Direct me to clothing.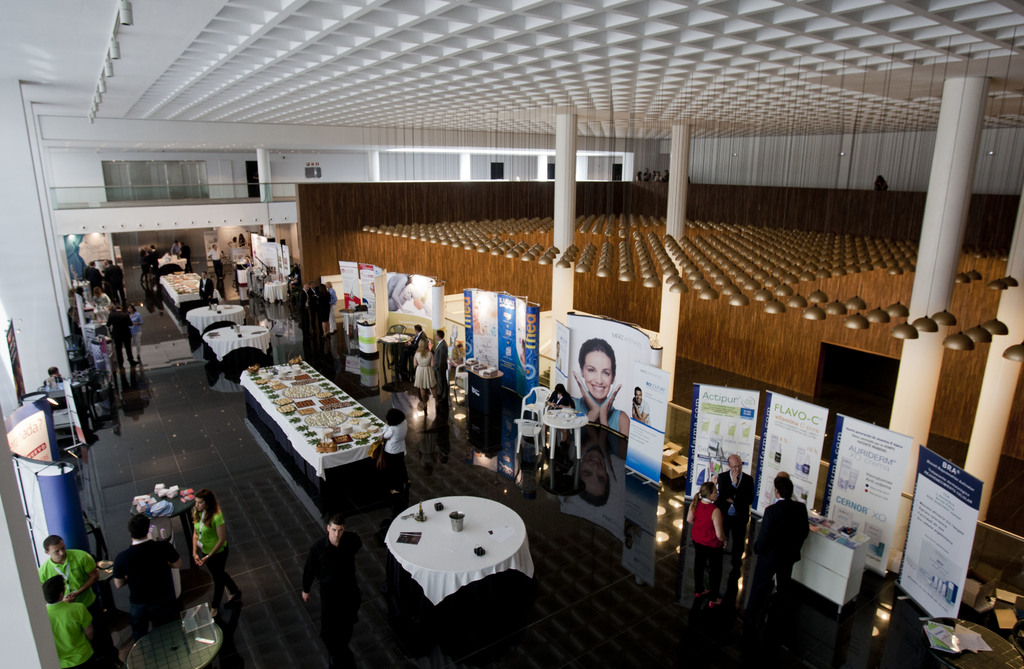
Direction: (x1=38, y1=550, x2=108, y2=645).
